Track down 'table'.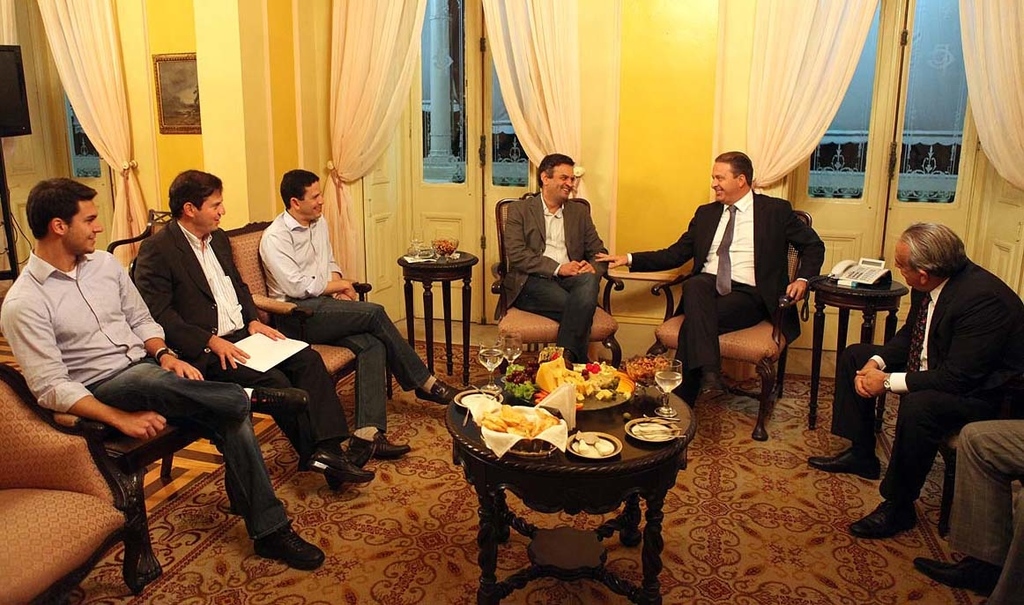
Tracked to l=397, t=249, r=484, b=396.
